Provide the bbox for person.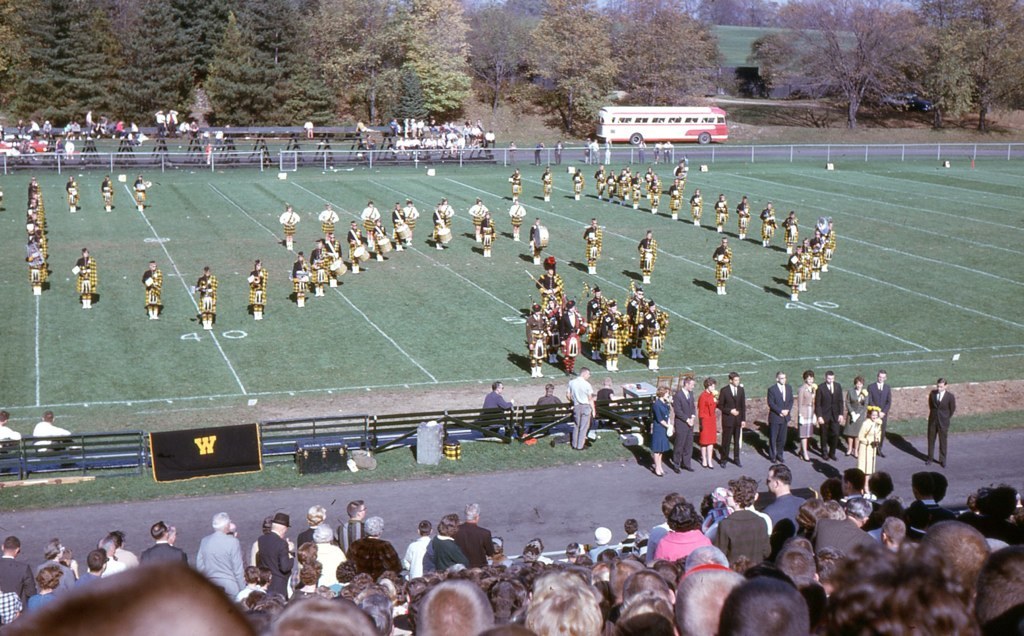
(275,206,303,249).
